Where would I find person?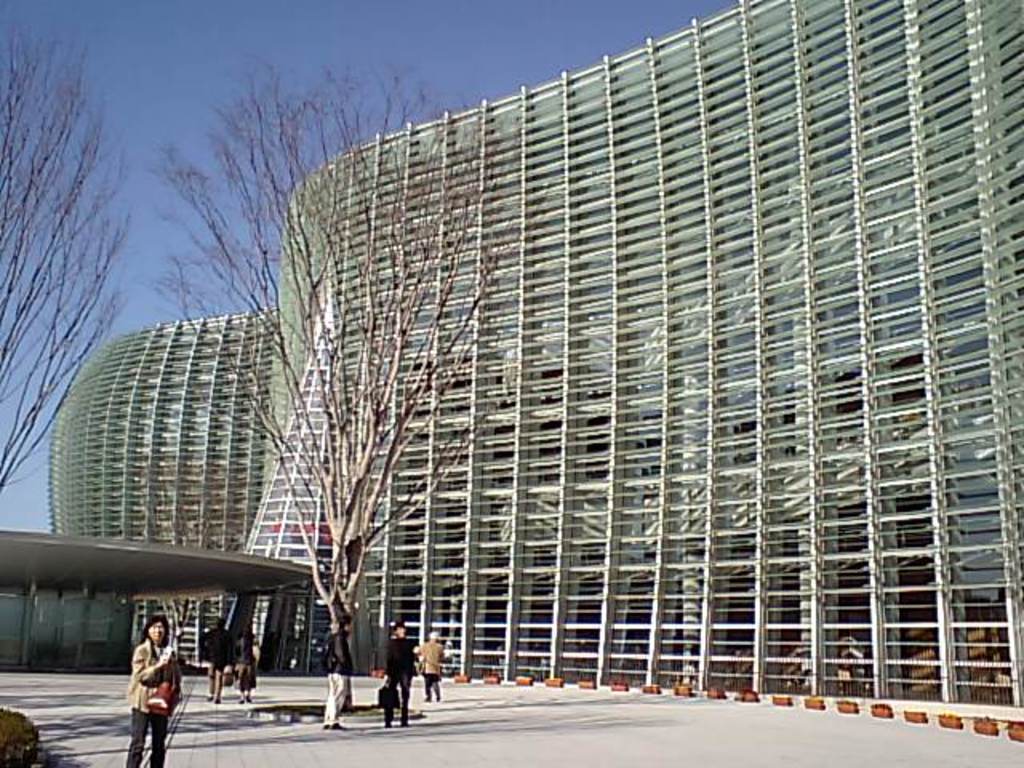
At (left=326, top=624, right=355, bottom=725).
